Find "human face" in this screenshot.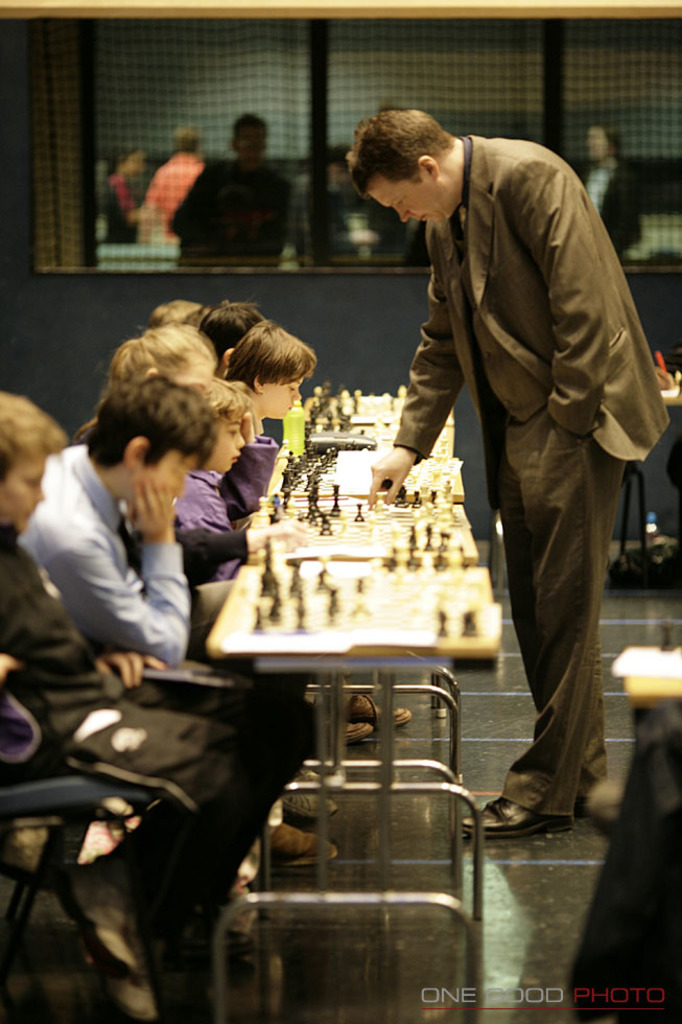
The bounding box for "human face" is x1=1 y1=450 x2=49 y2=532.
